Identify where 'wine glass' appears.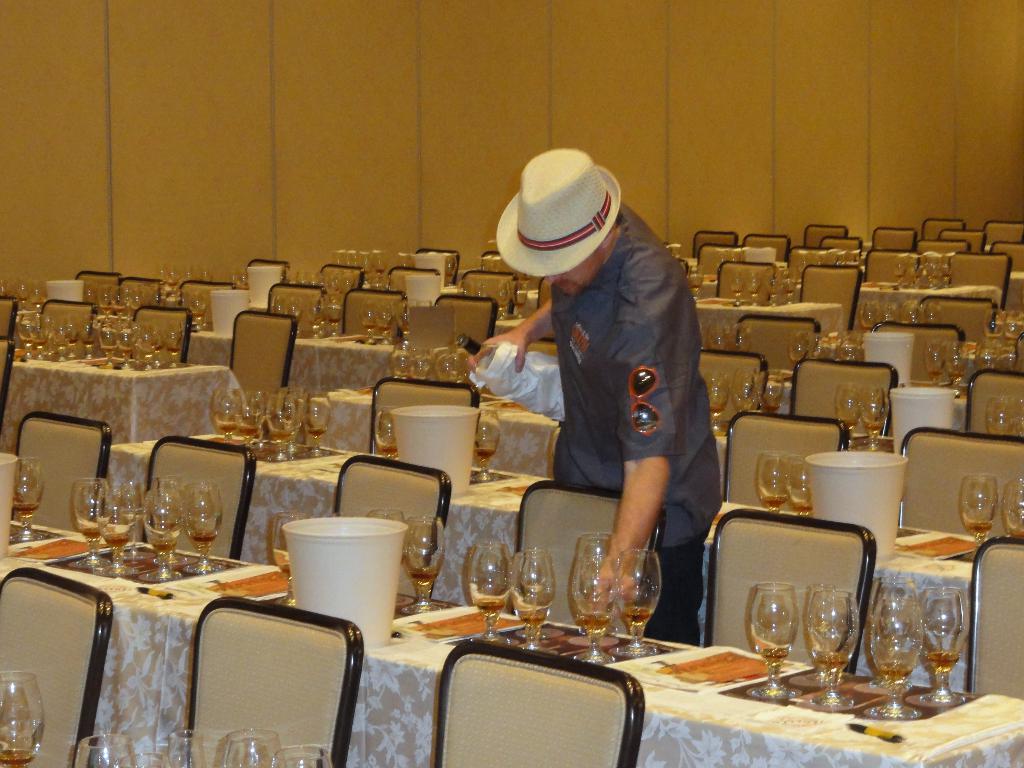
Appears at x1=168 y1=732 x2=222 y2=766.
